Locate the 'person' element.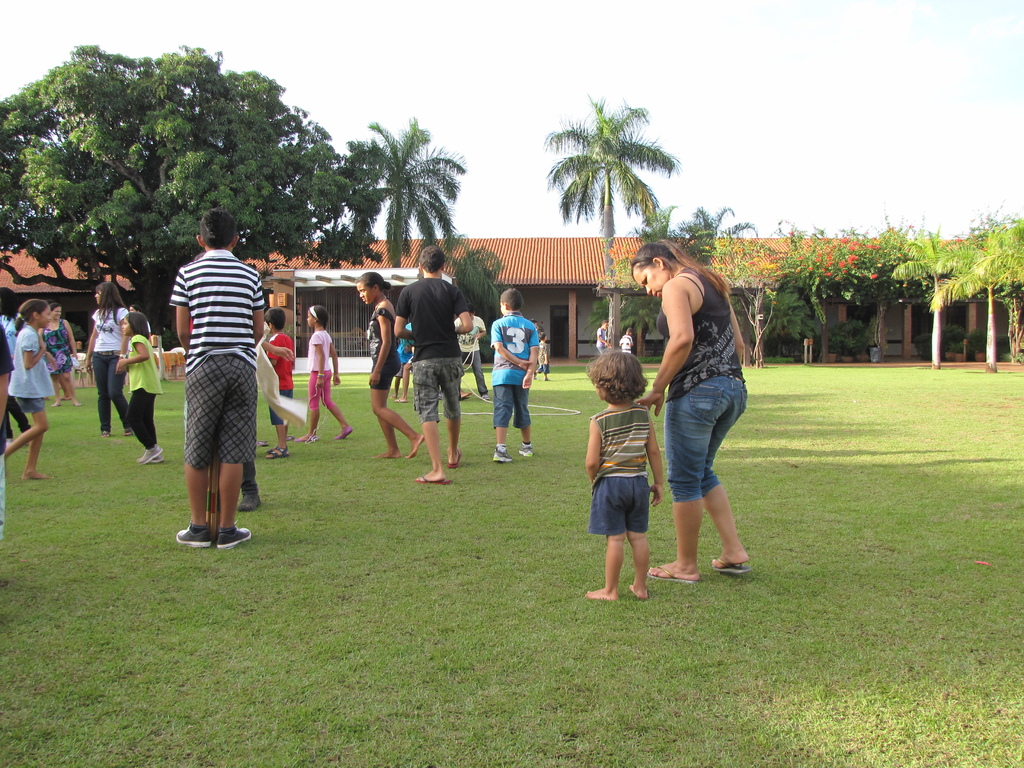
Element bbox: 452:302:490:400.
